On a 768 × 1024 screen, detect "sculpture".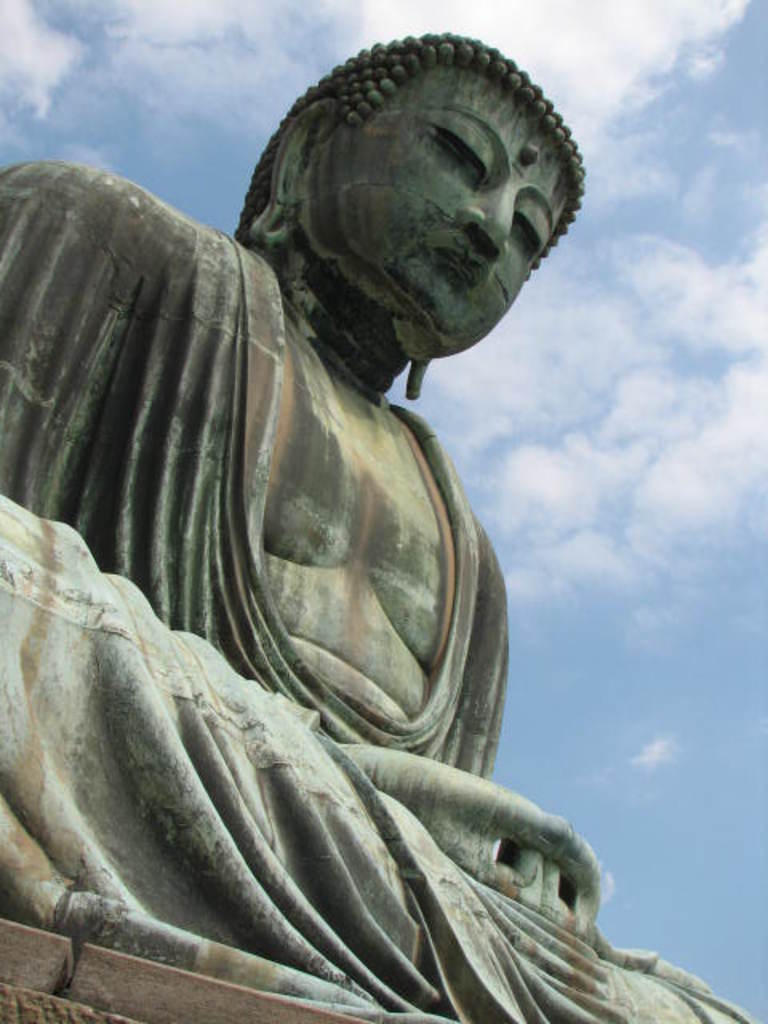
l=0, t=30, r=645, b=1018.
